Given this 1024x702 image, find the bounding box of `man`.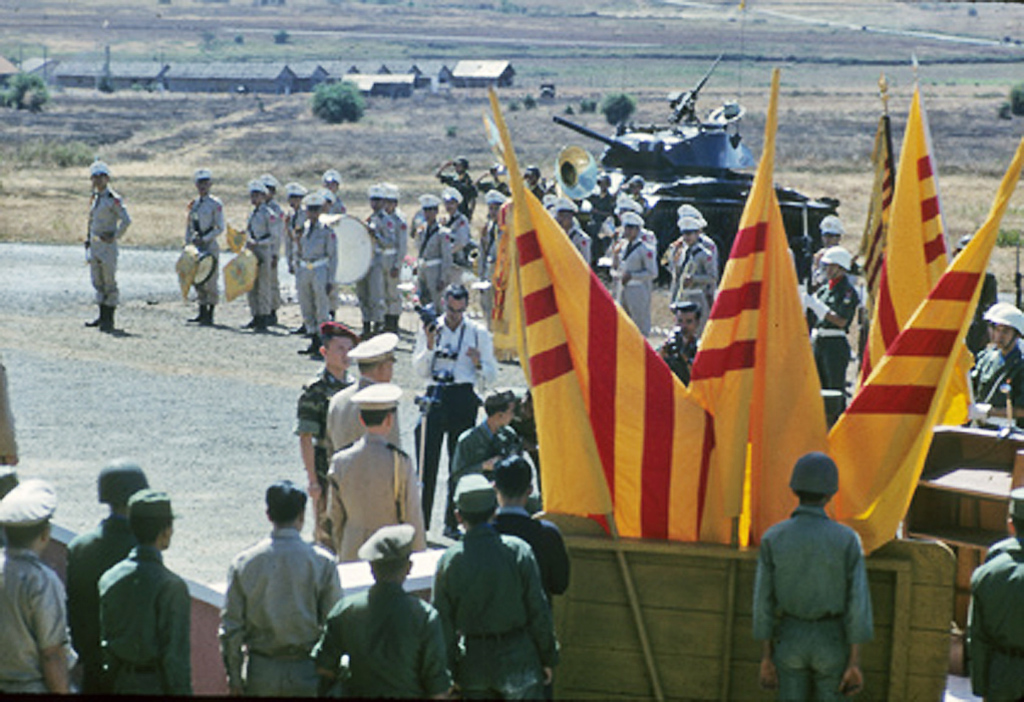
446,384,518,495.
